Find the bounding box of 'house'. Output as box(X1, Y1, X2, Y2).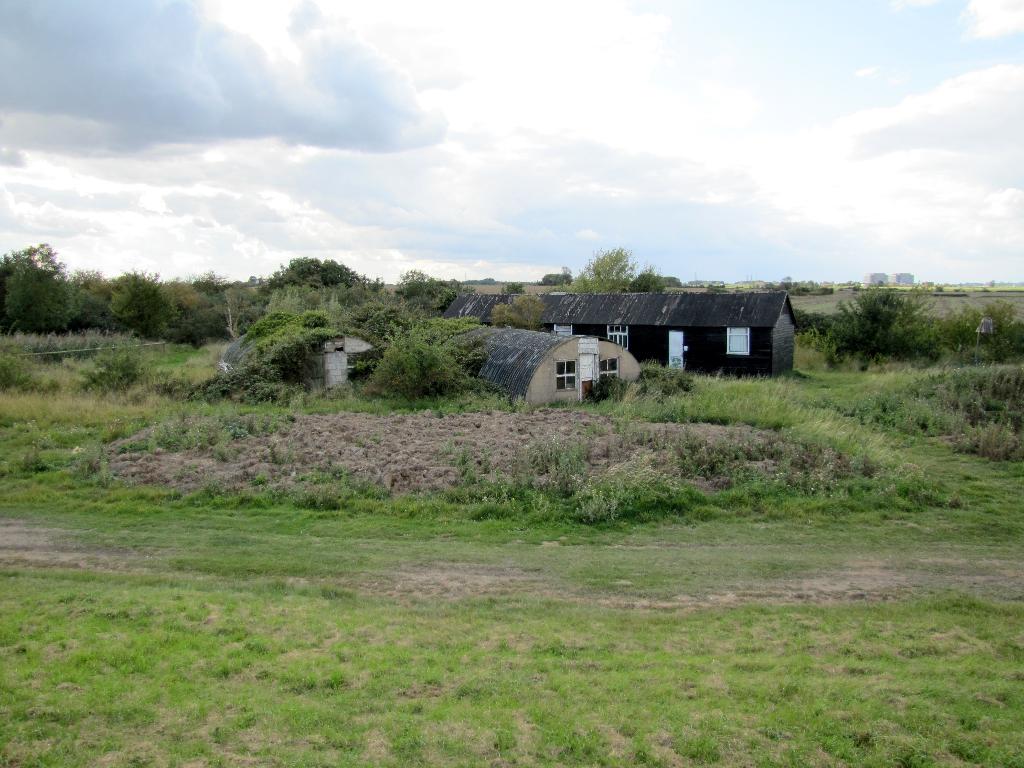
box(532, 282, 801, 380).
